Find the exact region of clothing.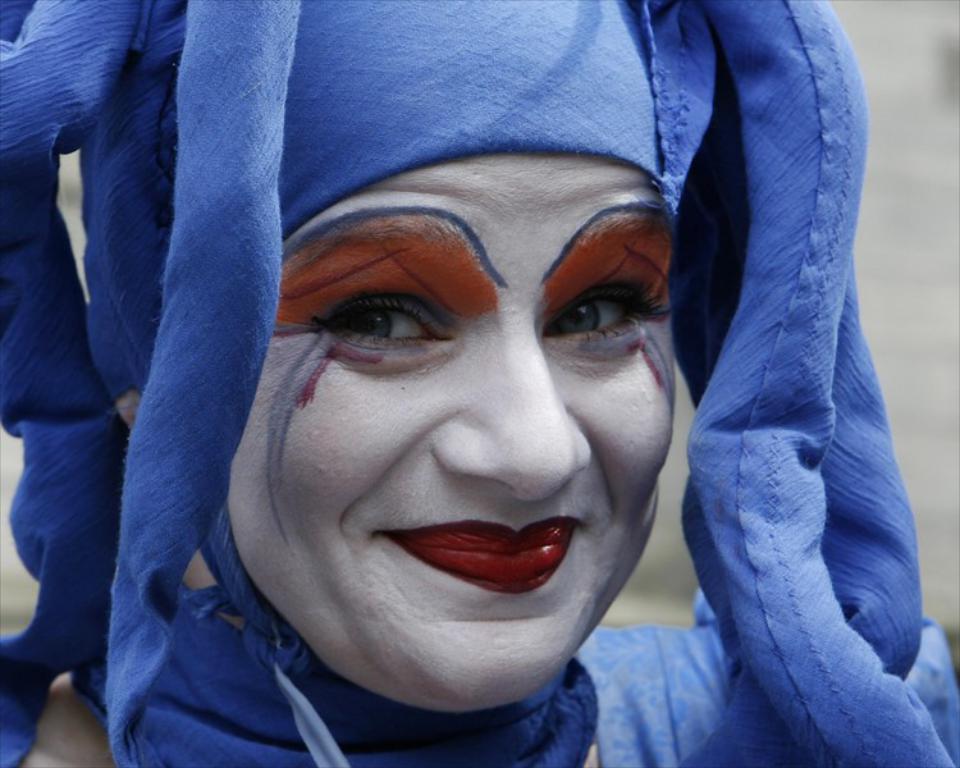
Exact region: box(0, 0, 959, 767).
